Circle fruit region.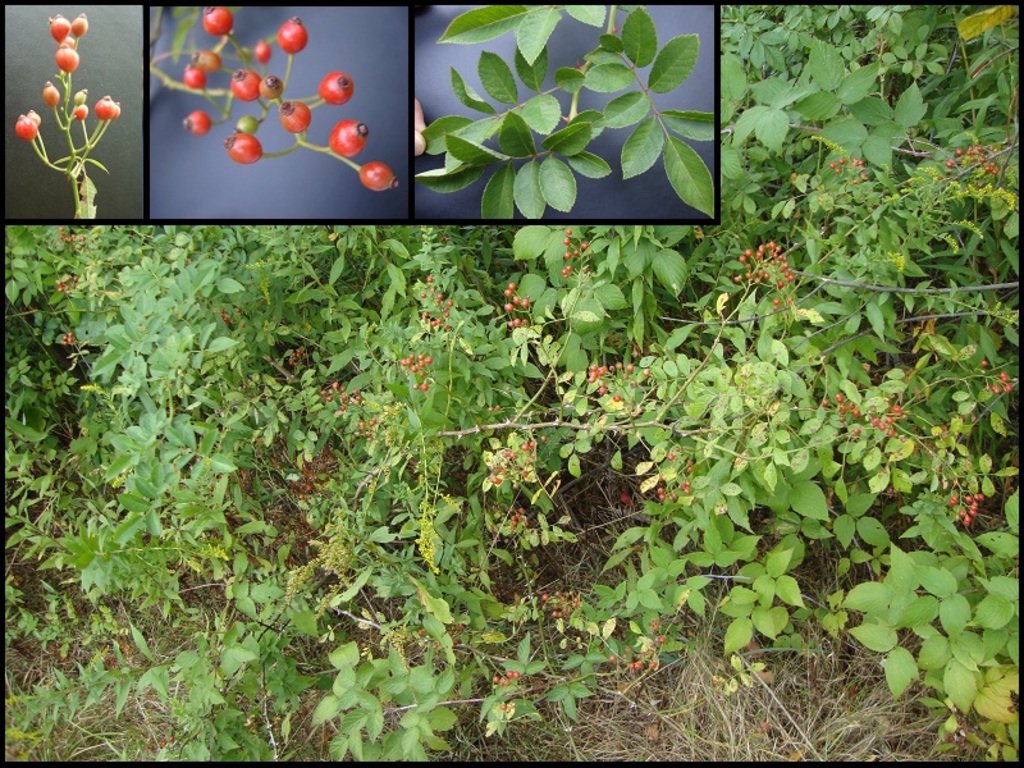
Region: x1=278, y1=18, x2=307, y2=54.
